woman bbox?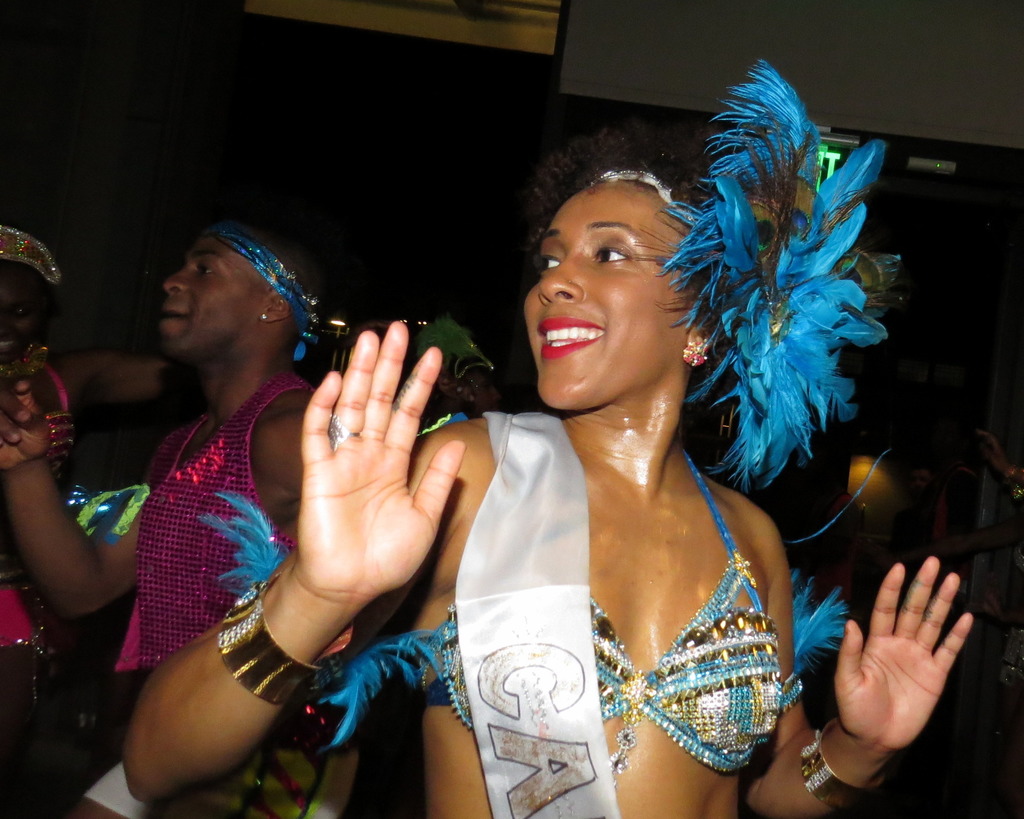
bbox=[122, 60, 973, 818]
